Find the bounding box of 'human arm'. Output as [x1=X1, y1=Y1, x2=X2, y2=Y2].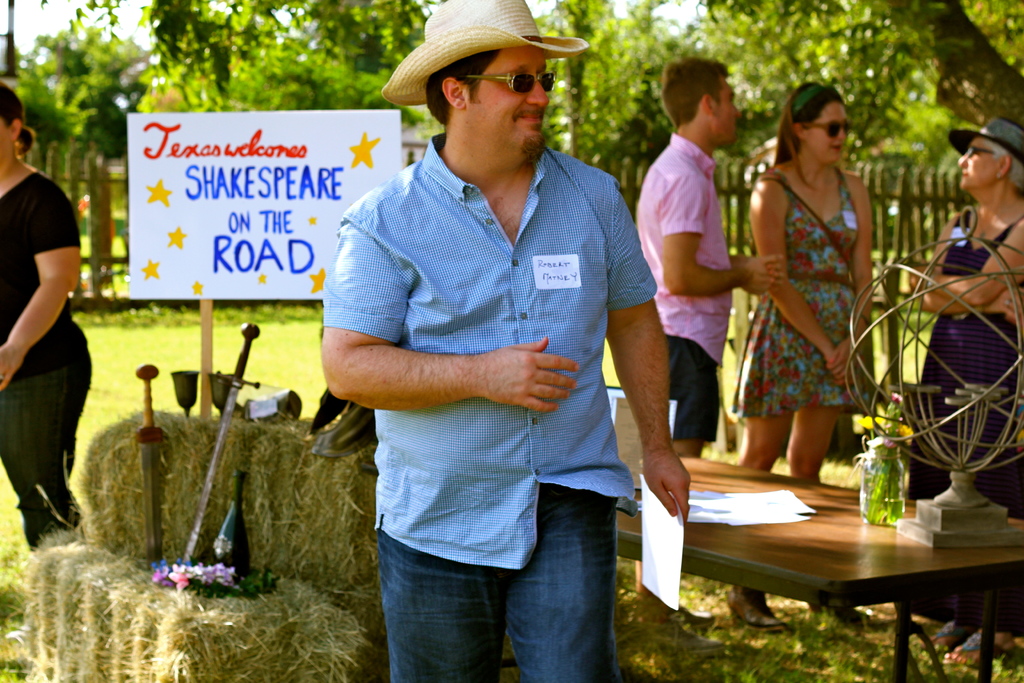
[x1=910, y1=210, x2=1018, y2=325].
